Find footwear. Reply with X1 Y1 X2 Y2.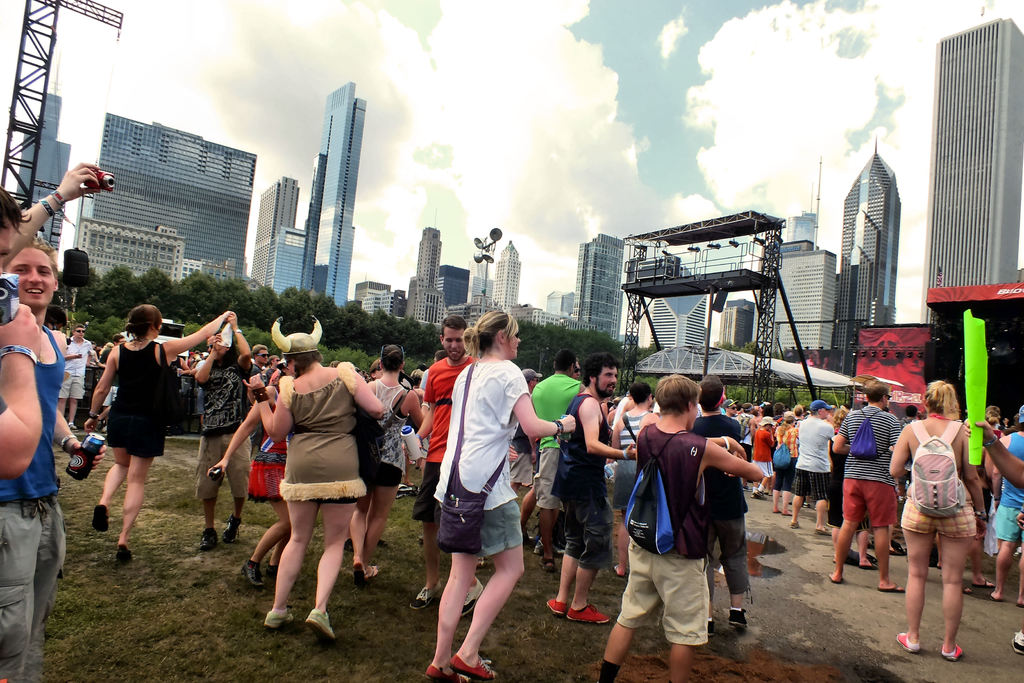
204 524 218 549.
